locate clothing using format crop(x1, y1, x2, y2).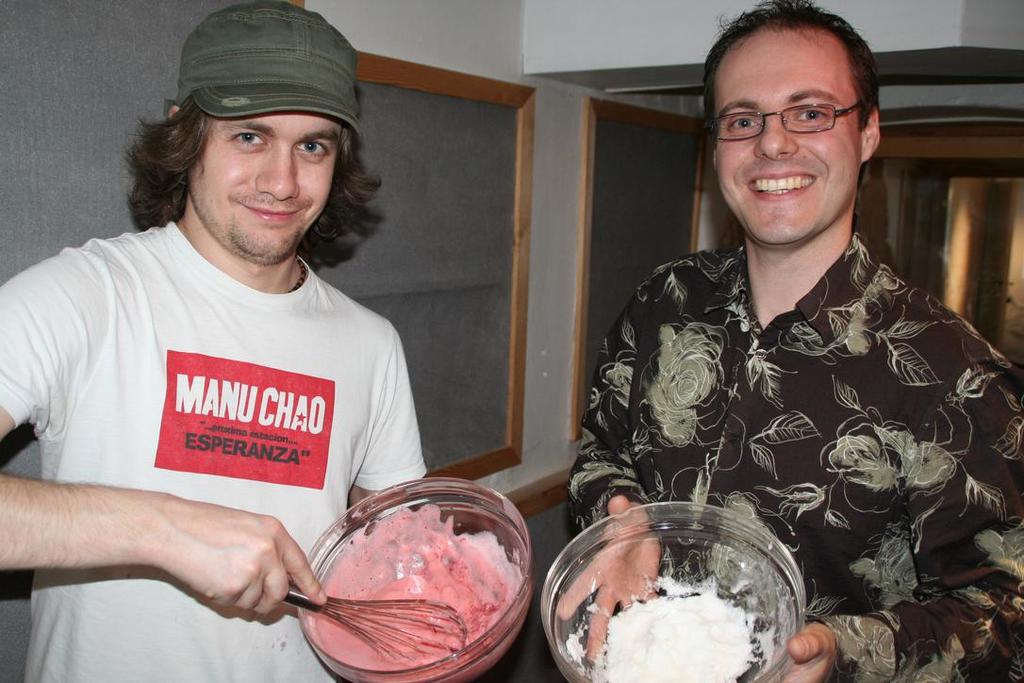
crop(0, 231, 423, 681).
